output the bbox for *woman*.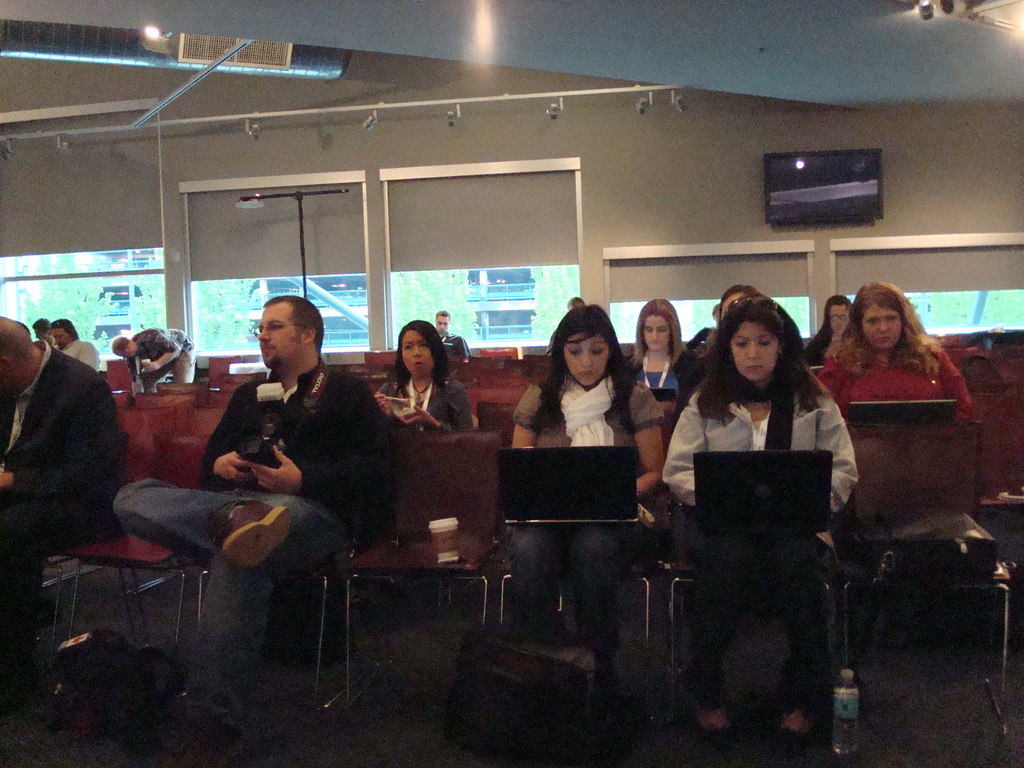
661 292 869 745.
